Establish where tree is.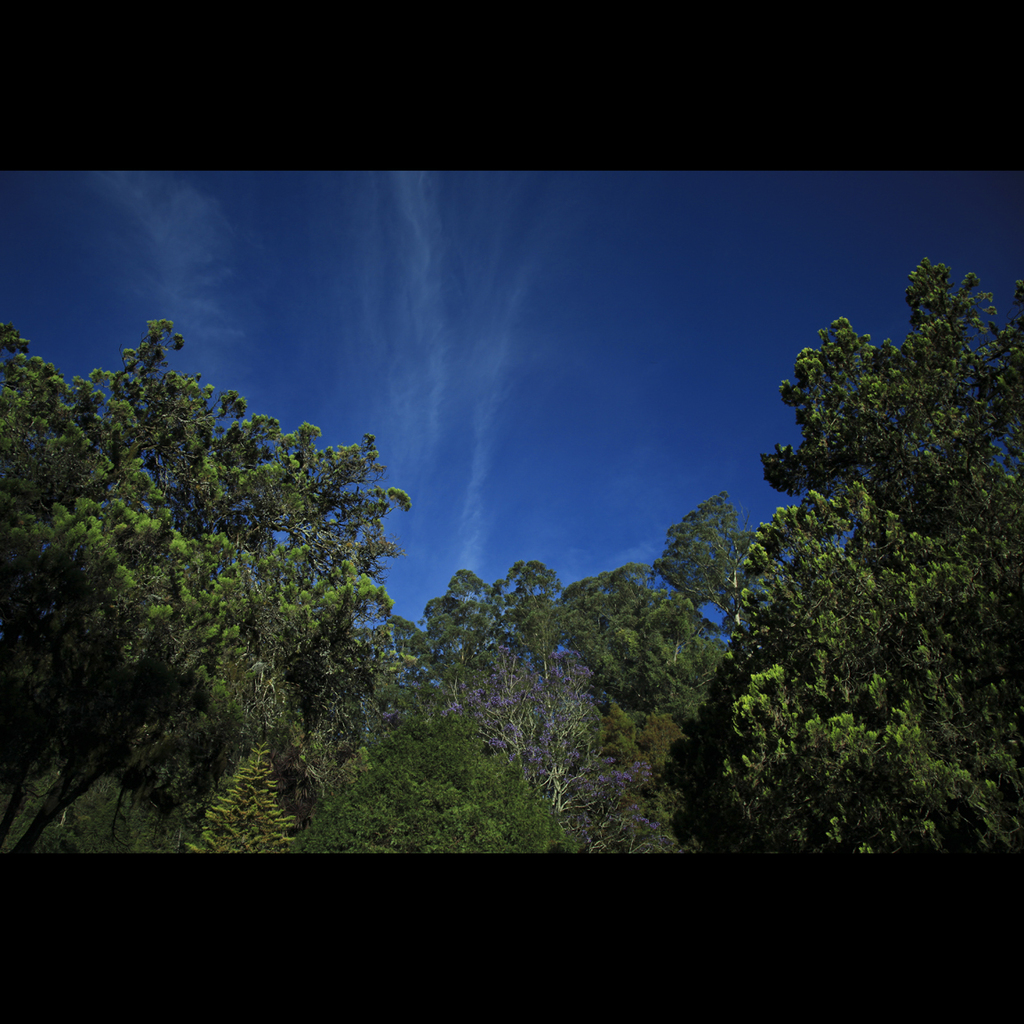
Established at (left=553, top=569, right=684, bottom=696).
